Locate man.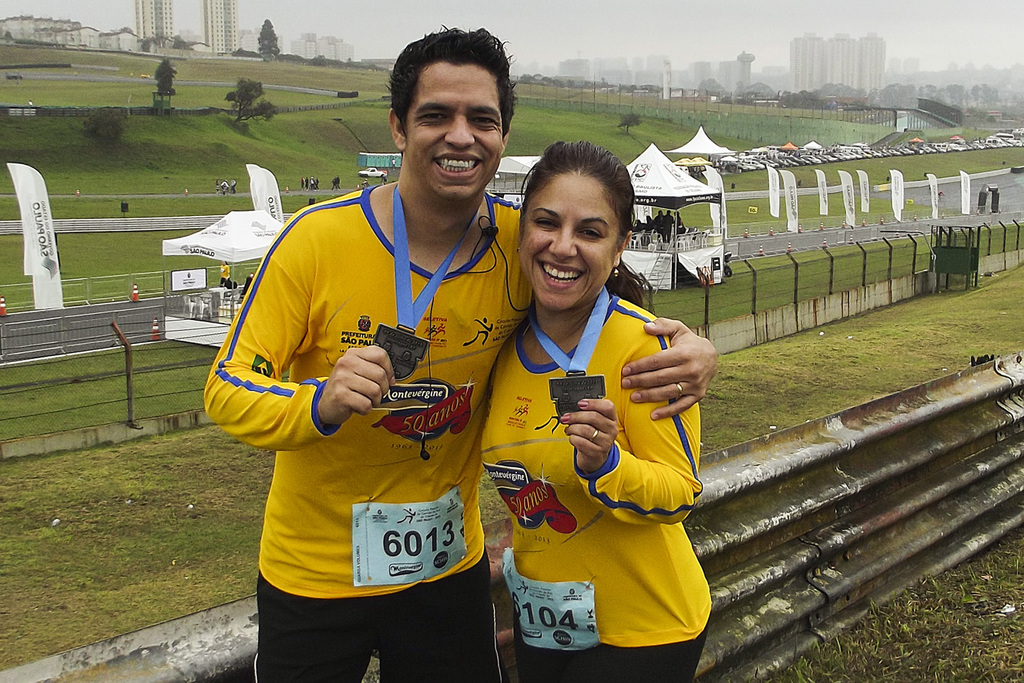
Bounding box: {"x1": 204, "y1": 25, "x2": 715, "y2": 682}.
